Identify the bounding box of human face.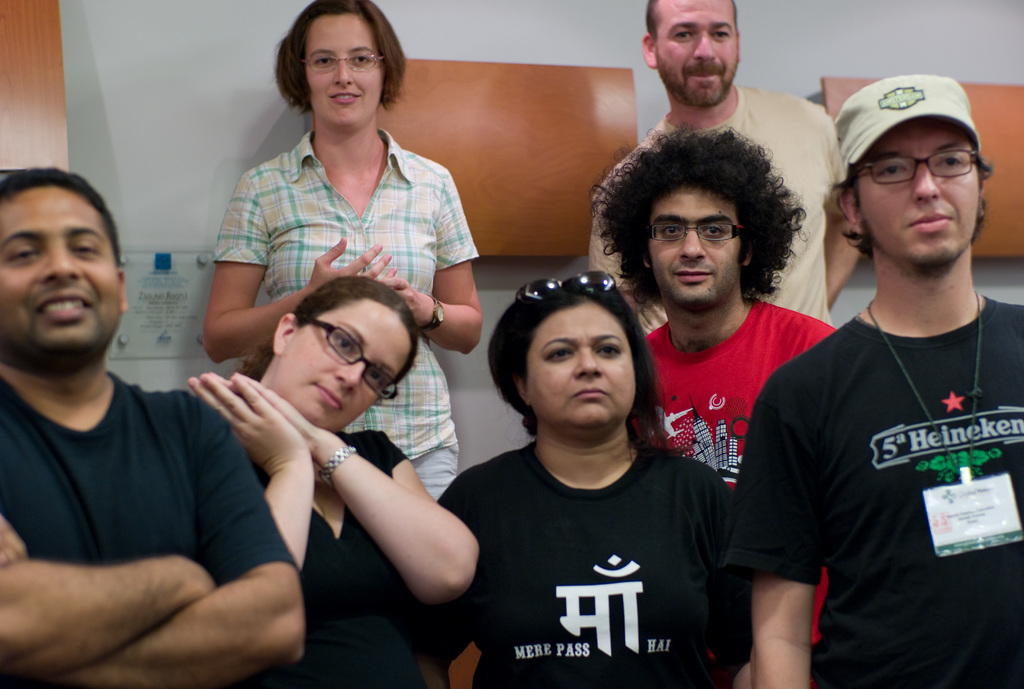
select_region(522, 307, 637, 432).
